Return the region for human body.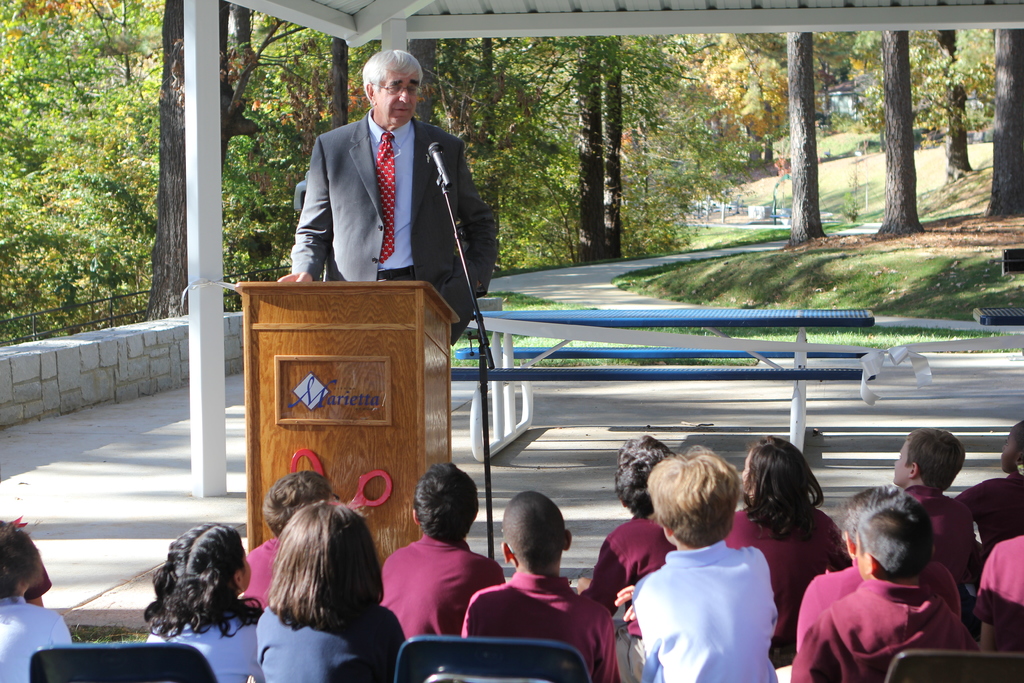
[x1=463, y1=493, x2=623, y2=682].
